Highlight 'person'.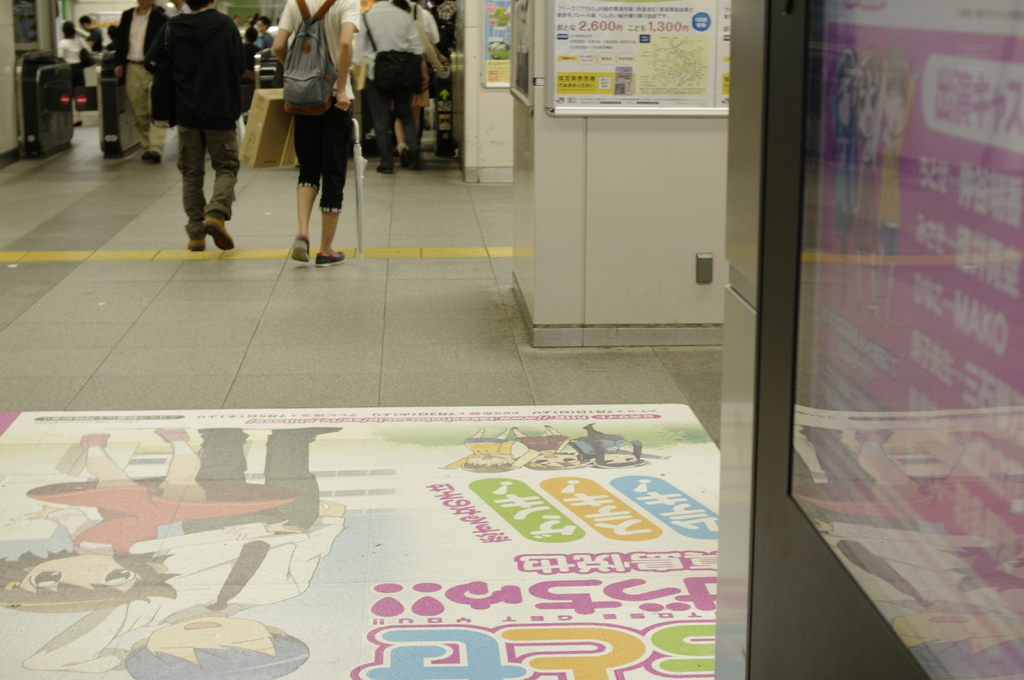
Highlighted region: (275, 13, 360, 281).
